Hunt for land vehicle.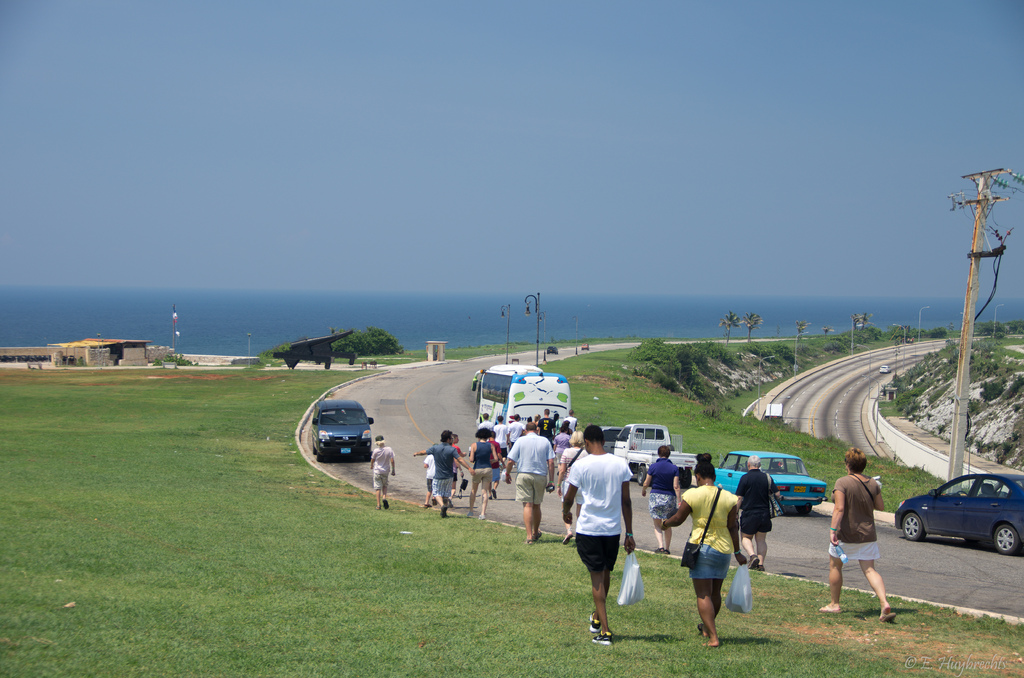
Hunted down at 710:450:824:509.
